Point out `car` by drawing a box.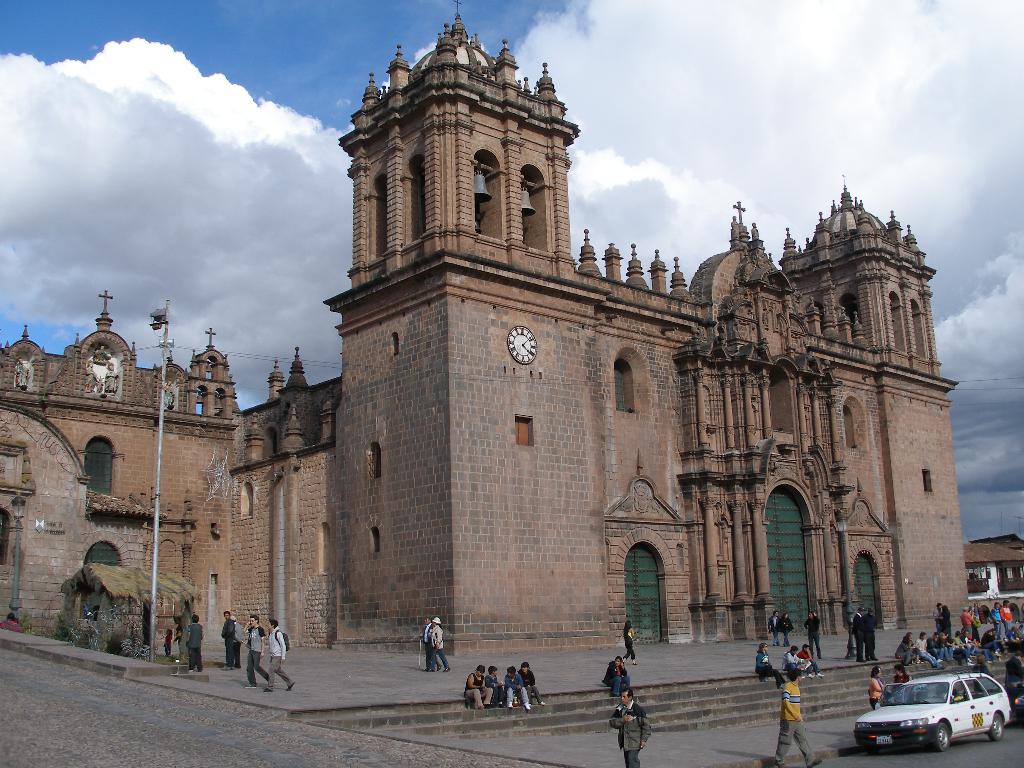
1012/698/1023/716.
